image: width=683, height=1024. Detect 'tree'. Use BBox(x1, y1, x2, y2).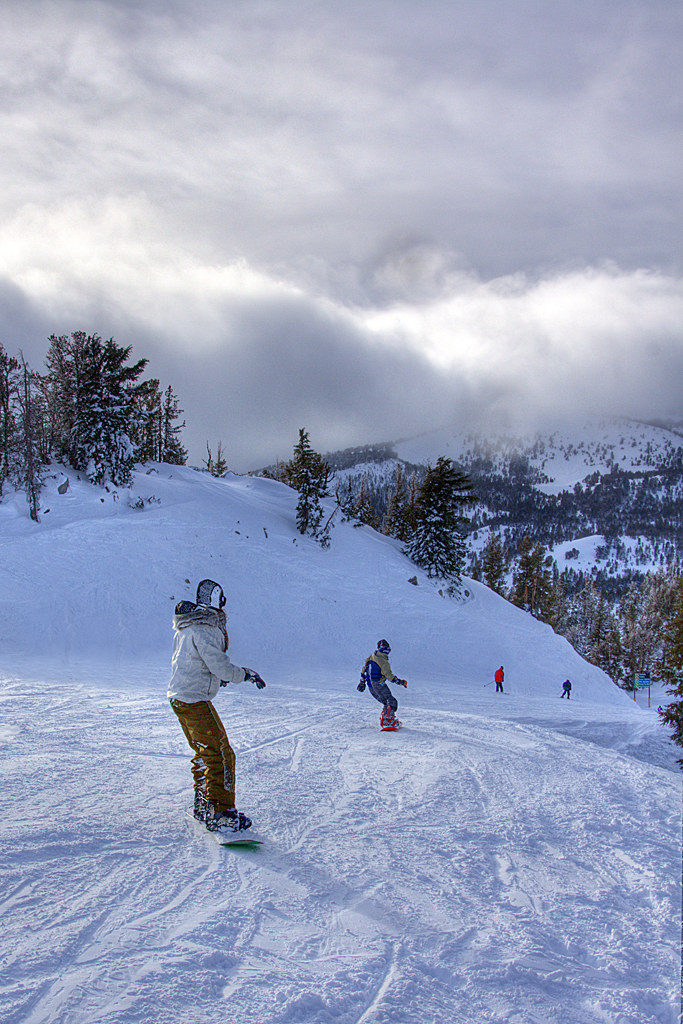
BBox(271, 426, 341, 541).
